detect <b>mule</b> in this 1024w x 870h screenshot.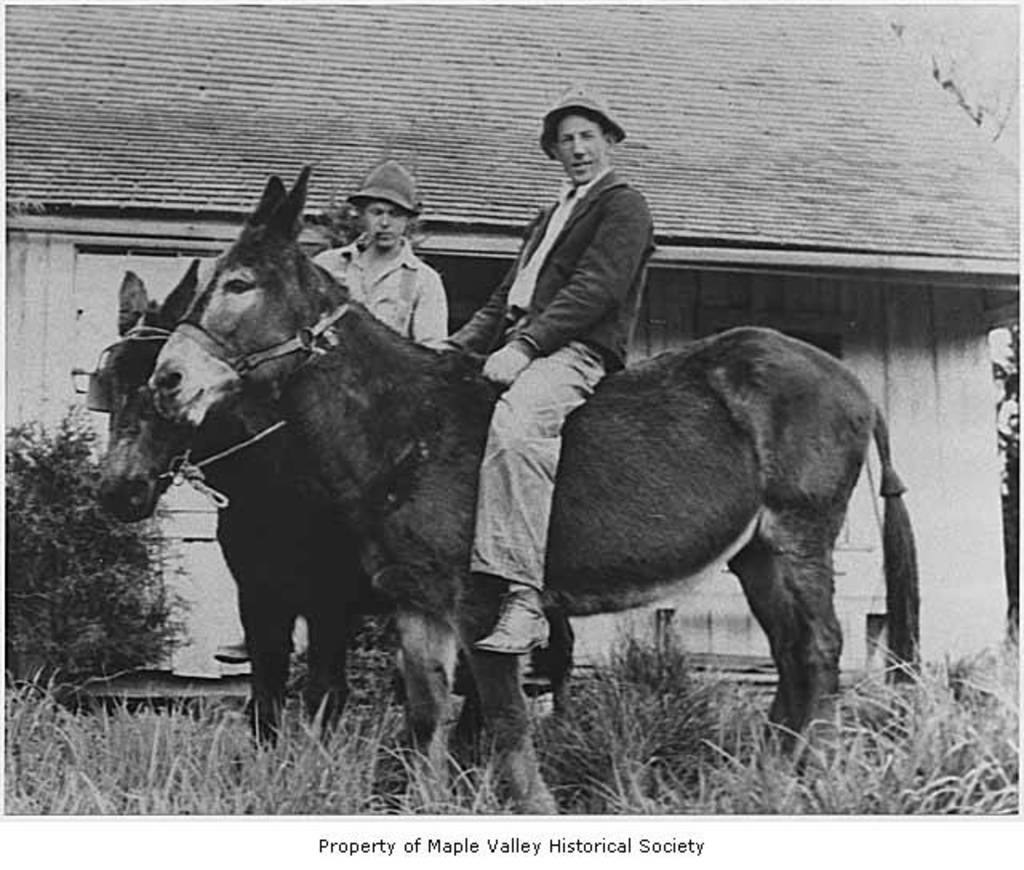
Detection: [left=96, top=254, right=587, bottom=728].
